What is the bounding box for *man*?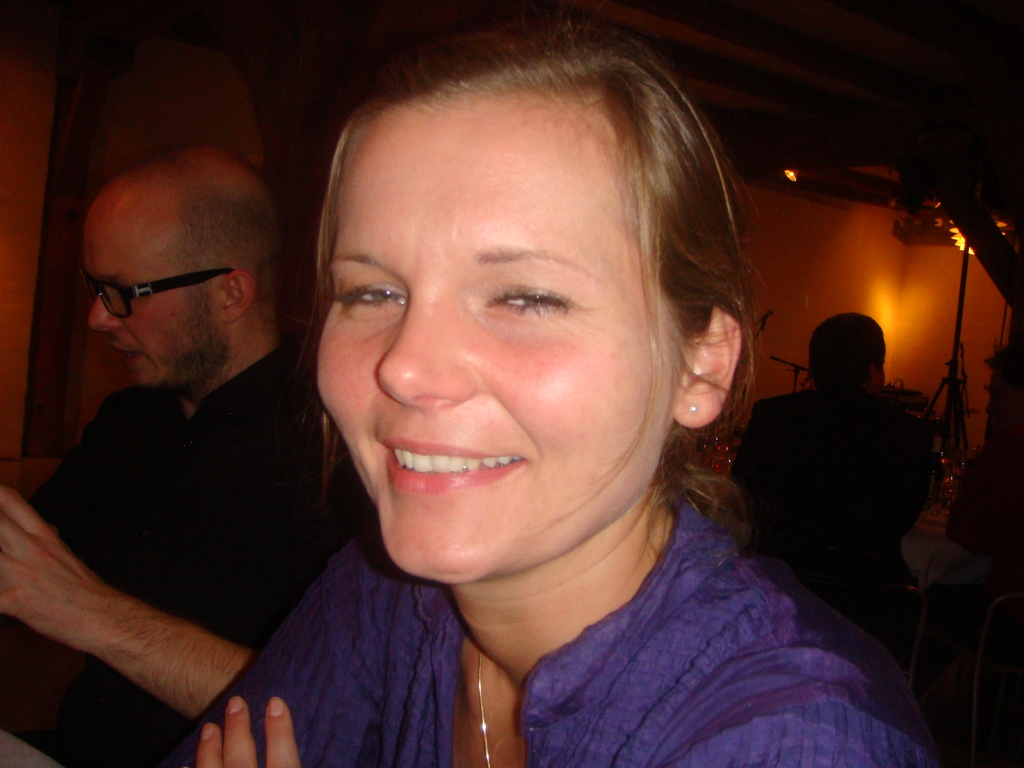
(726, 311, 936, 653).
